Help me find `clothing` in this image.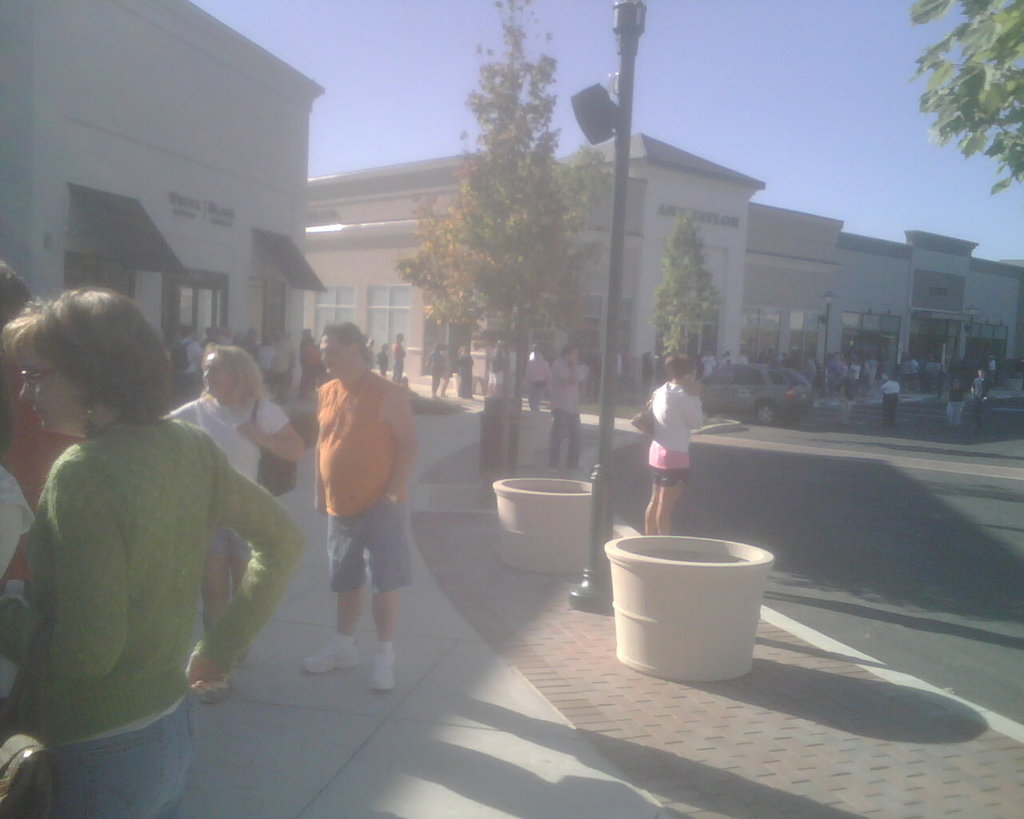
Found it: 169:391:290:557.
